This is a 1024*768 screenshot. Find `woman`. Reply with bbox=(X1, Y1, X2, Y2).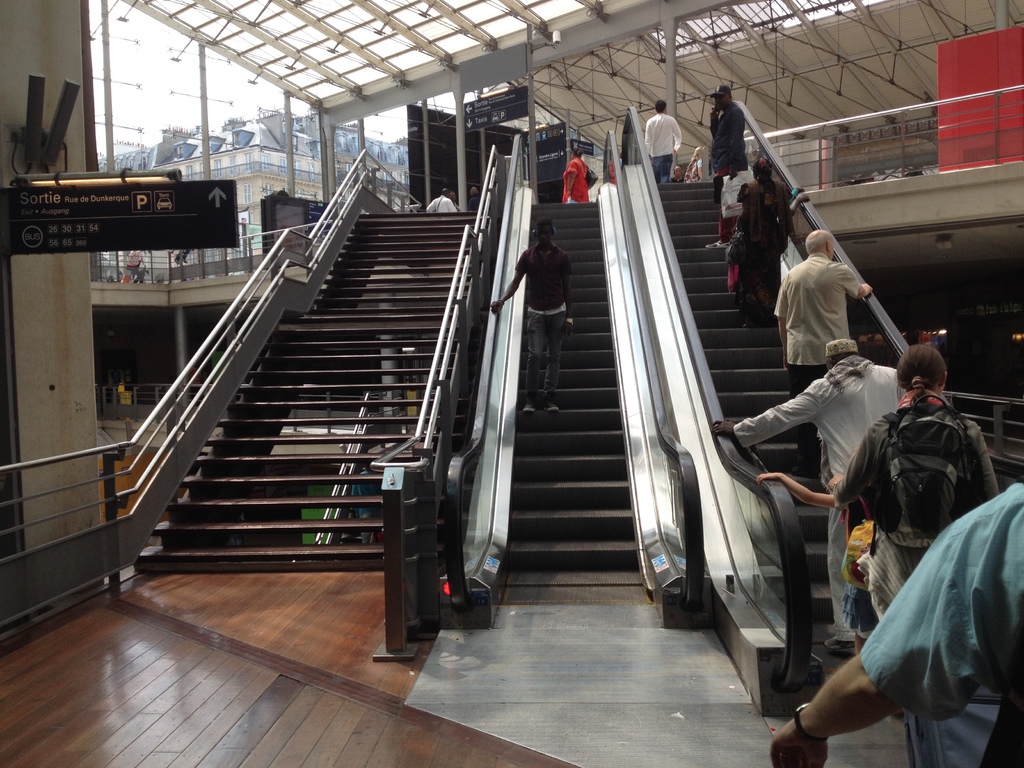
bbox=(816, 316, 1009, 732).
